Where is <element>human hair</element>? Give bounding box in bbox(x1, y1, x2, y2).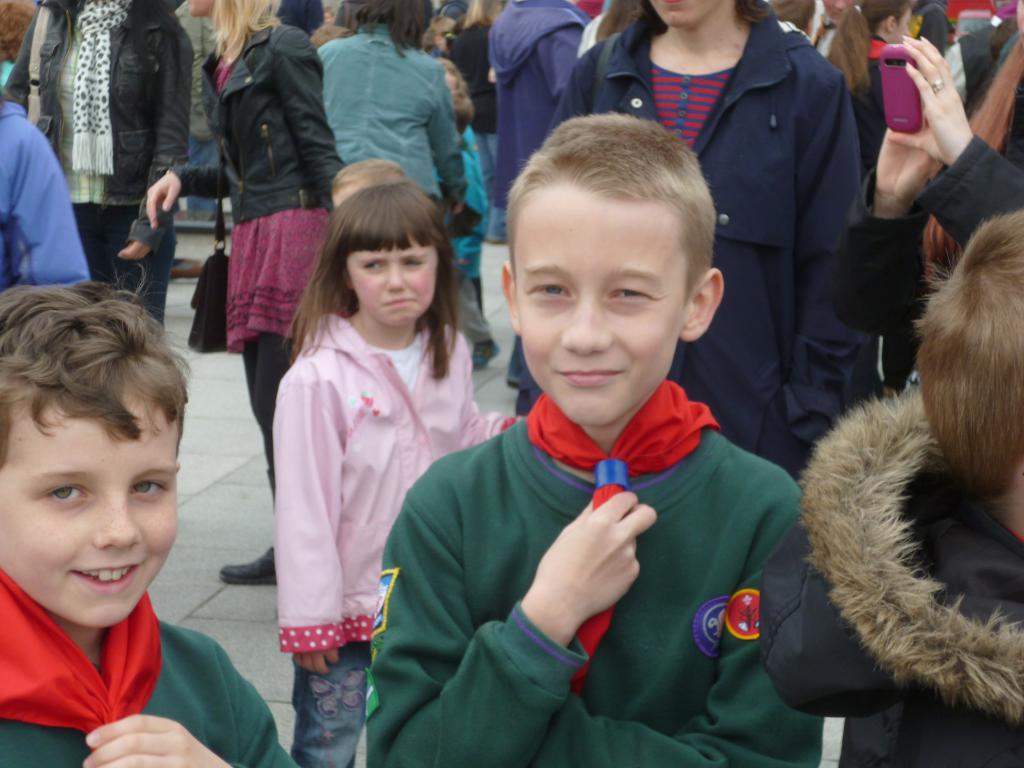
bbox(767, 0, 815, 33).
